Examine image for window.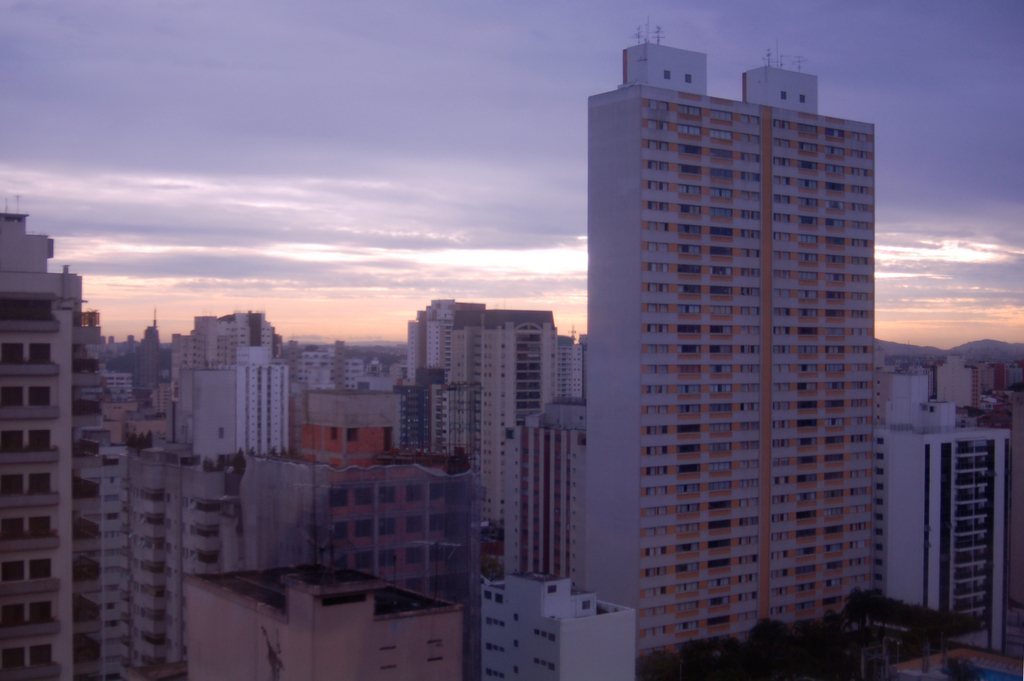
Examination result: 661 546 665 554.
